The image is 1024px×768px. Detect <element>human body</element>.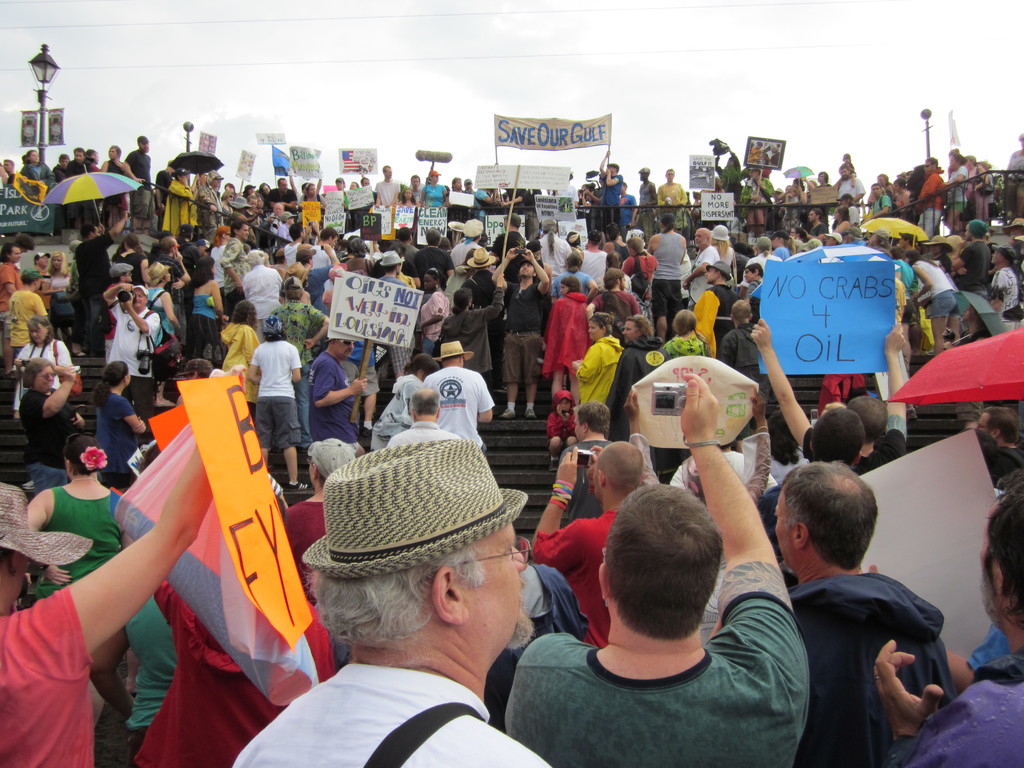
Detection: 901 249 959 363.
